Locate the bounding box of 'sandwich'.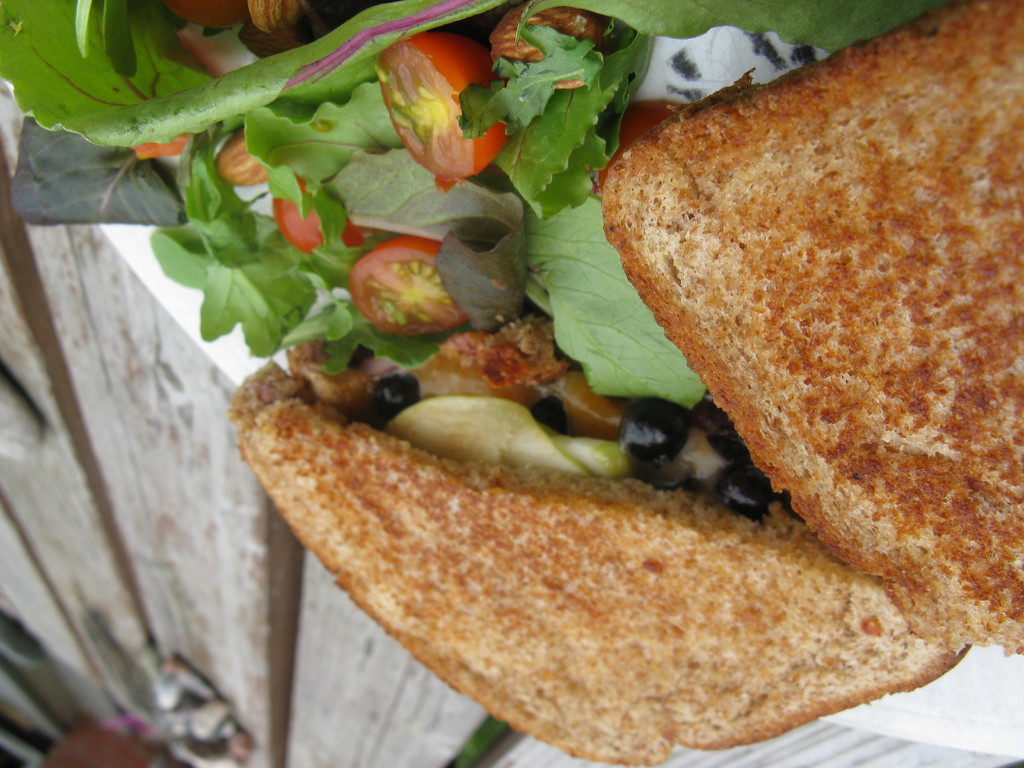
Bounding box: bbox=(600, 0, 1023, 659).
